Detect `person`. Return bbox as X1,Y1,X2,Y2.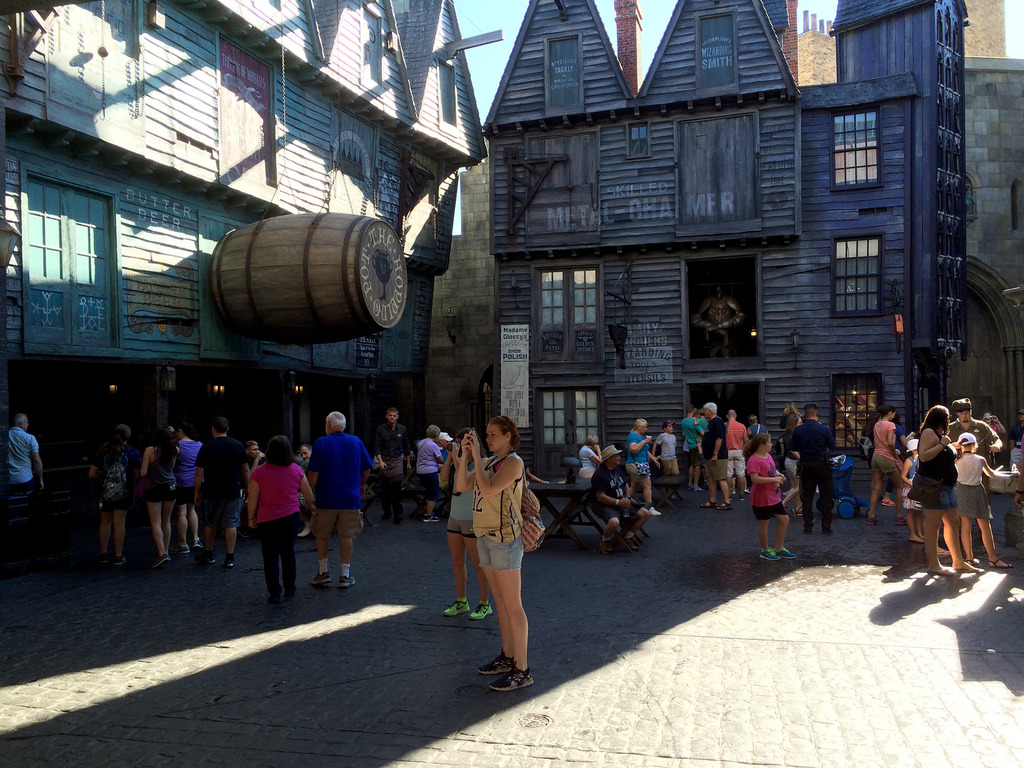
573,433,597,477.
